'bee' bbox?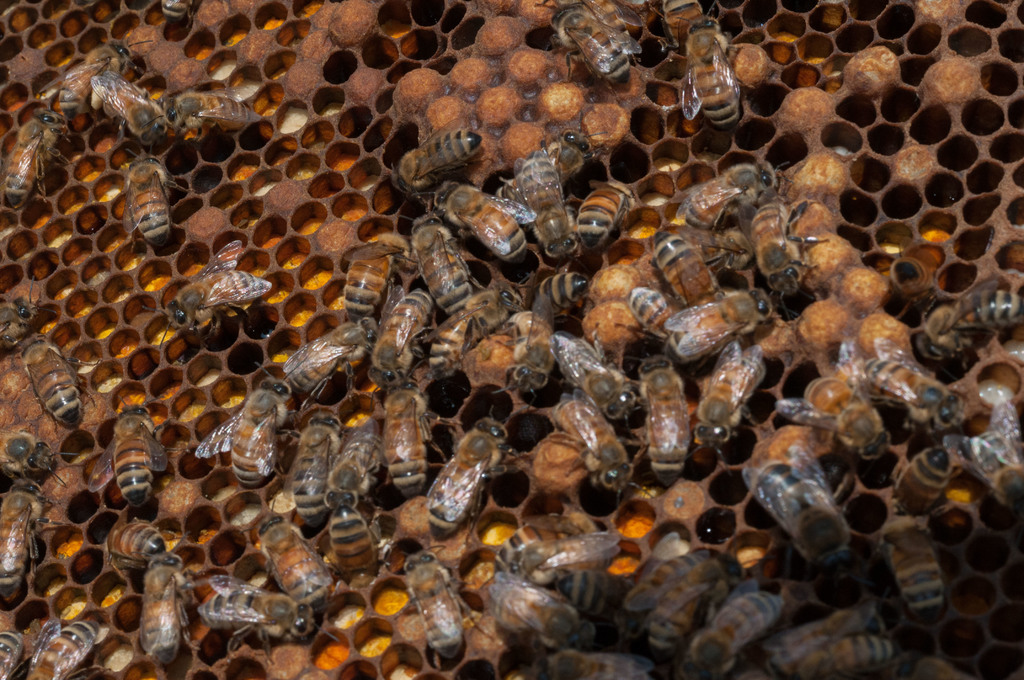
BBox(624, 280, 685, 339)
